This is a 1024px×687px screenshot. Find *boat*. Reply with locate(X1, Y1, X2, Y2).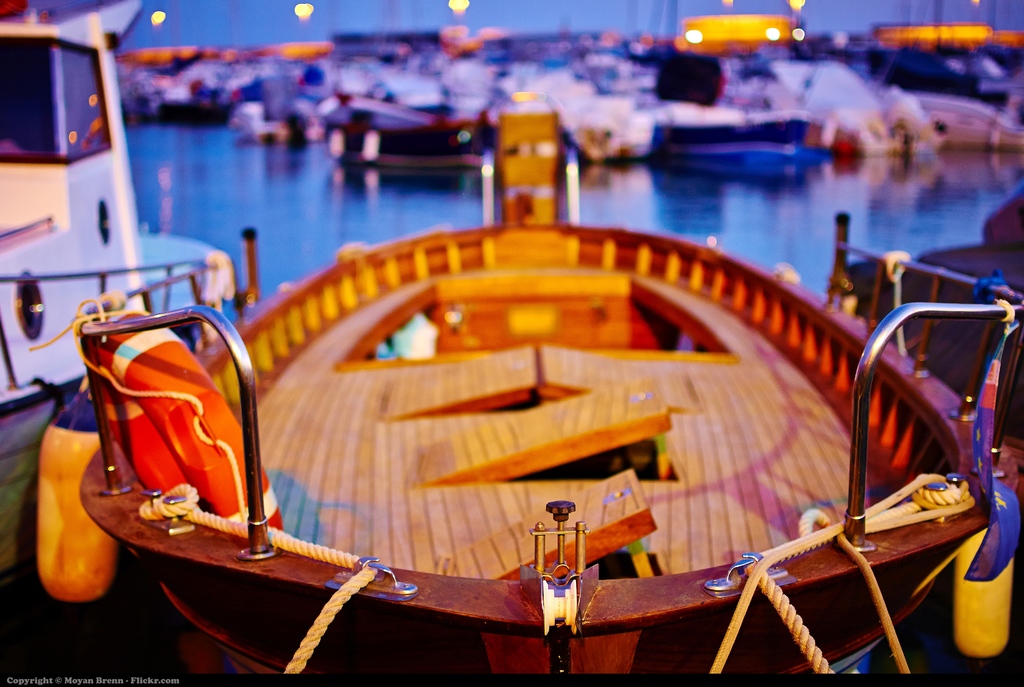
locate(0, 0, 262, 617).
